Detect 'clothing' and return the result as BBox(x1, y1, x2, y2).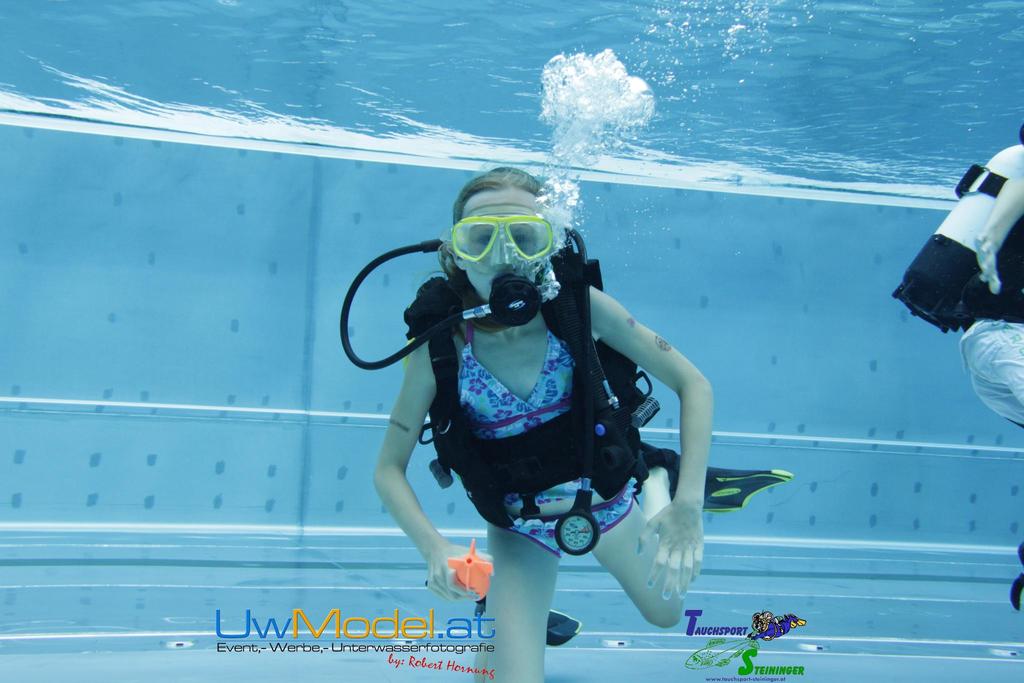
BBox(424, 268, 655, 558).
